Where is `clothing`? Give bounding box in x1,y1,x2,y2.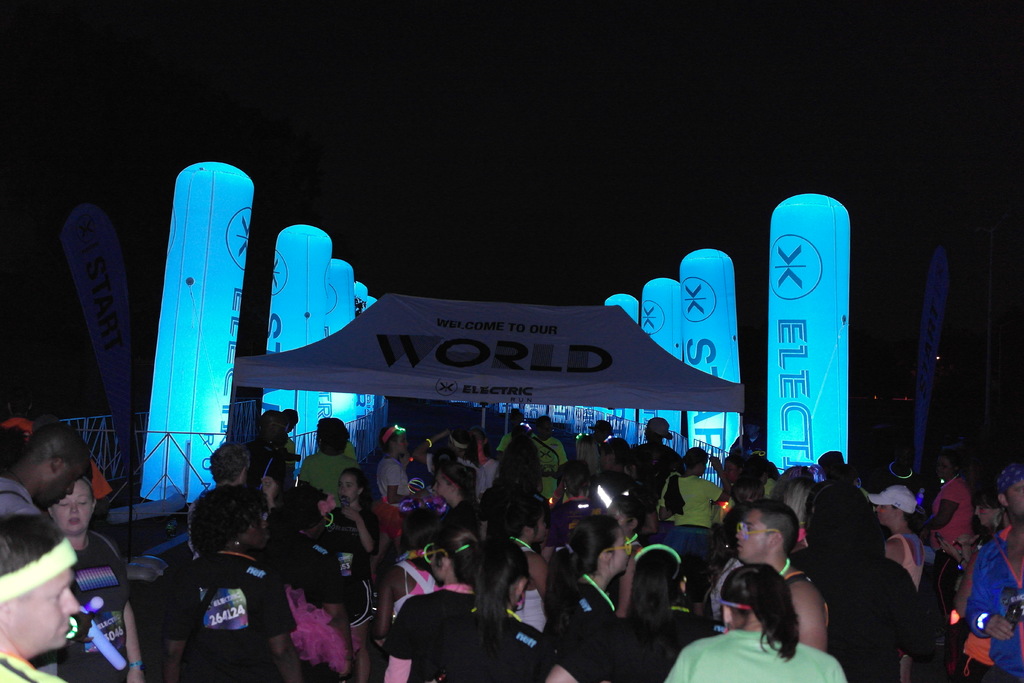
156,548,284,668.
